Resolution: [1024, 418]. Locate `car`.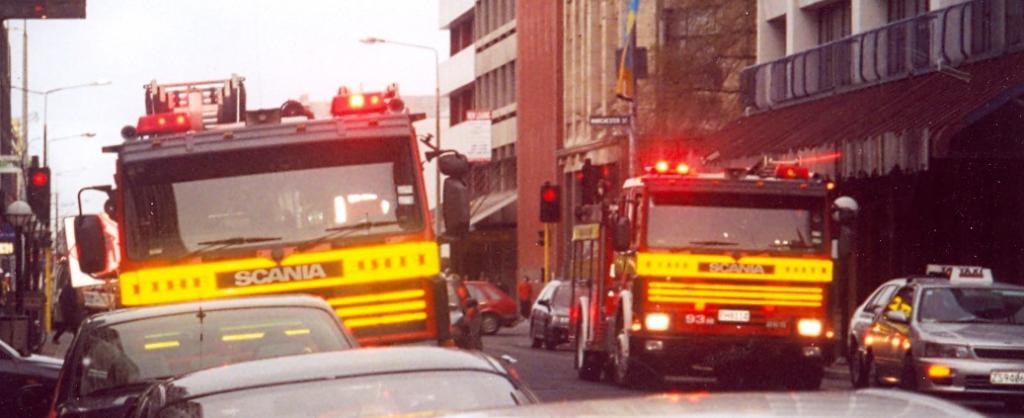
(122,344,545,414).
